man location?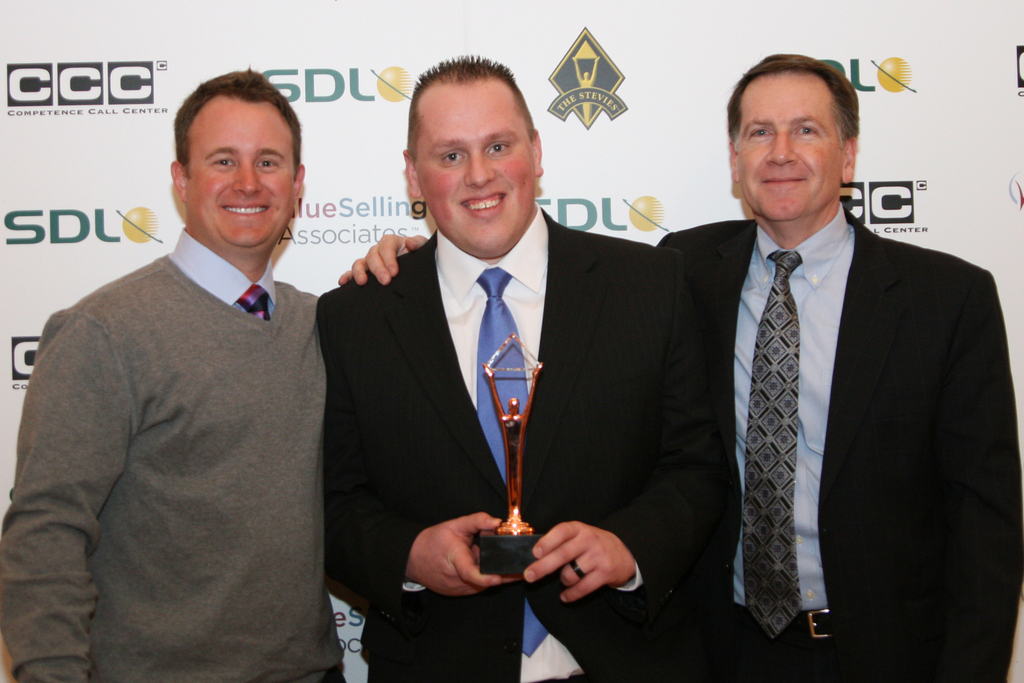
28/51/366/677
